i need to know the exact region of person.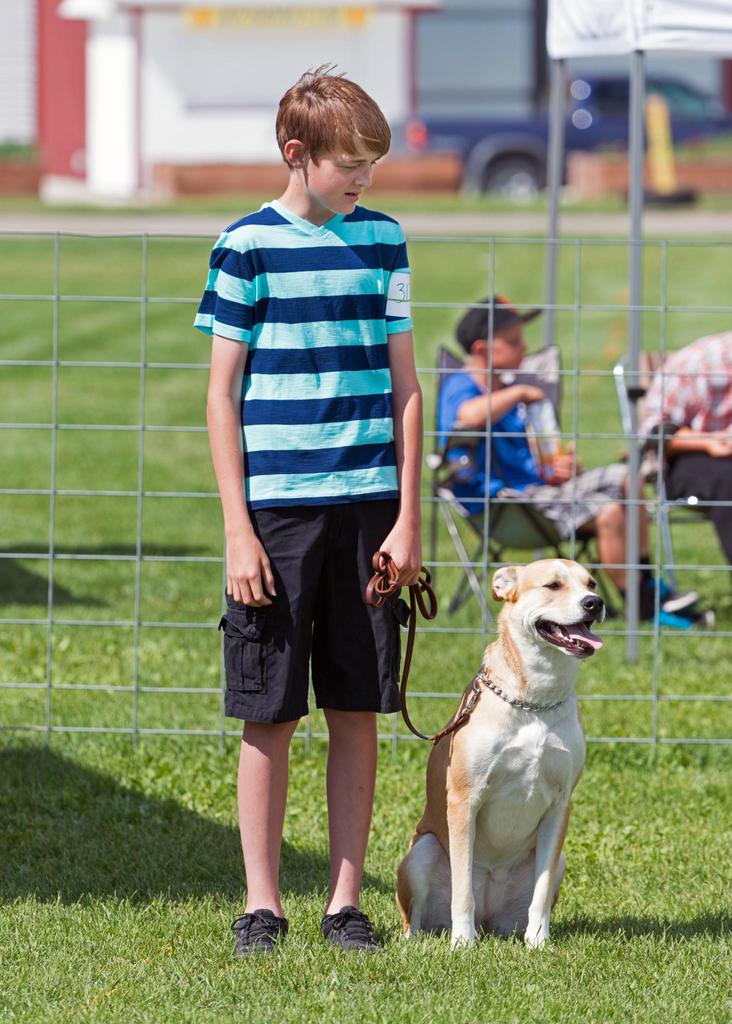
Region: select_region(431, 292, 708, 628).
